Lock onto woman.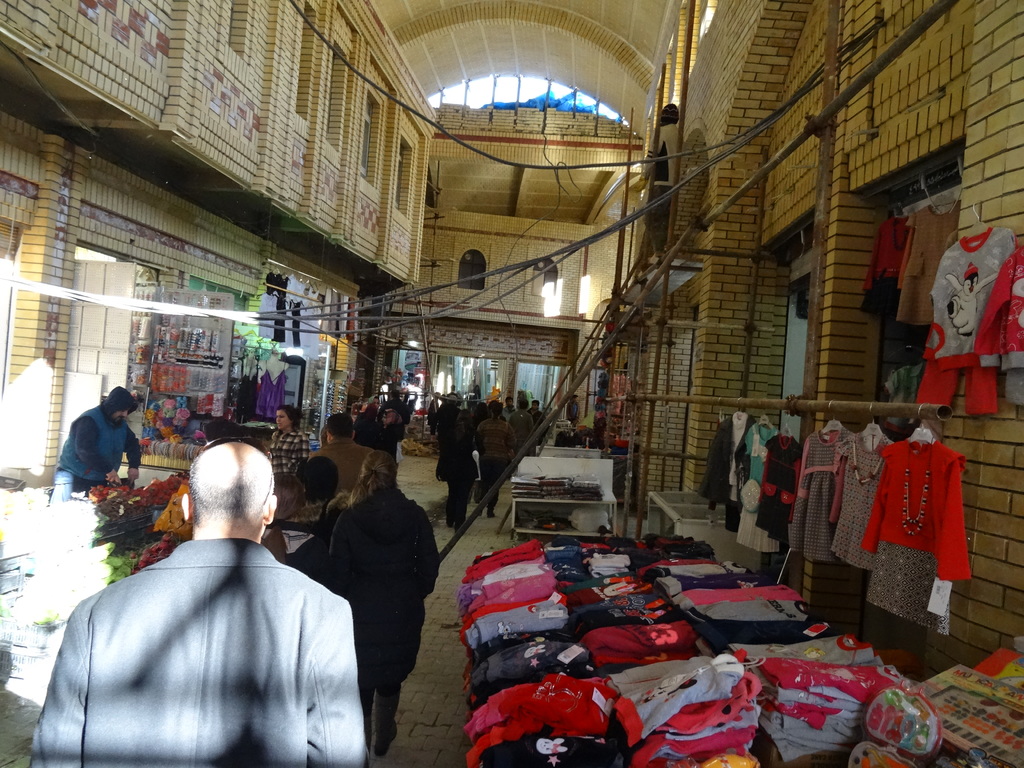
Locked: locate(476, 401, 520, 515).
